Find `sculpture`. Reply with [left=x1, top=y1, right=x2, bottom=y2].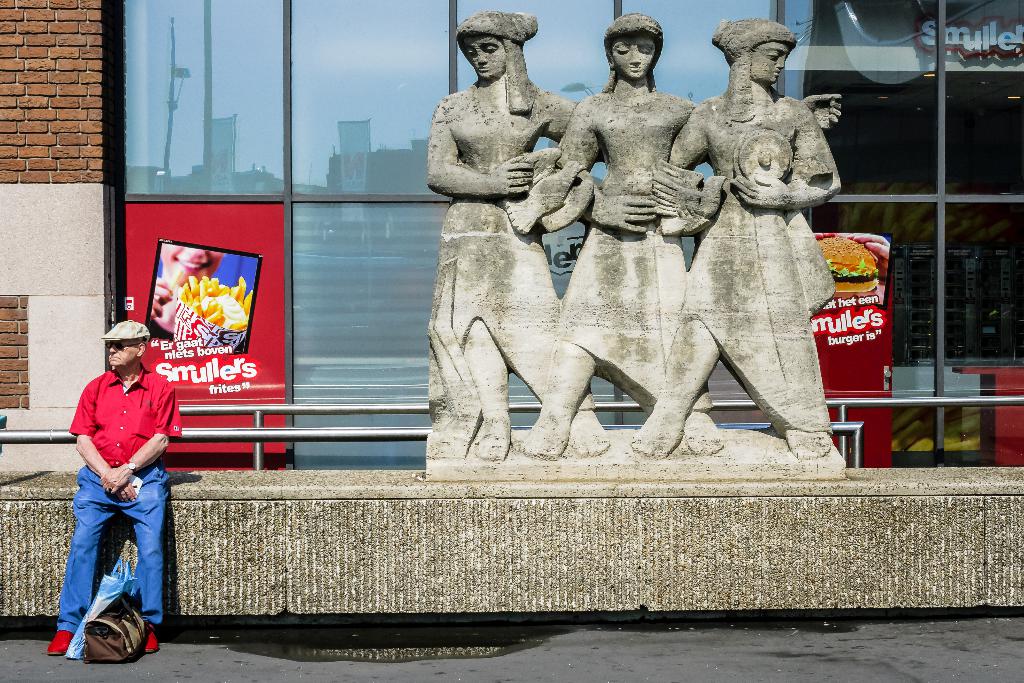
[left=425, top=9, right=851, bottom=482].
